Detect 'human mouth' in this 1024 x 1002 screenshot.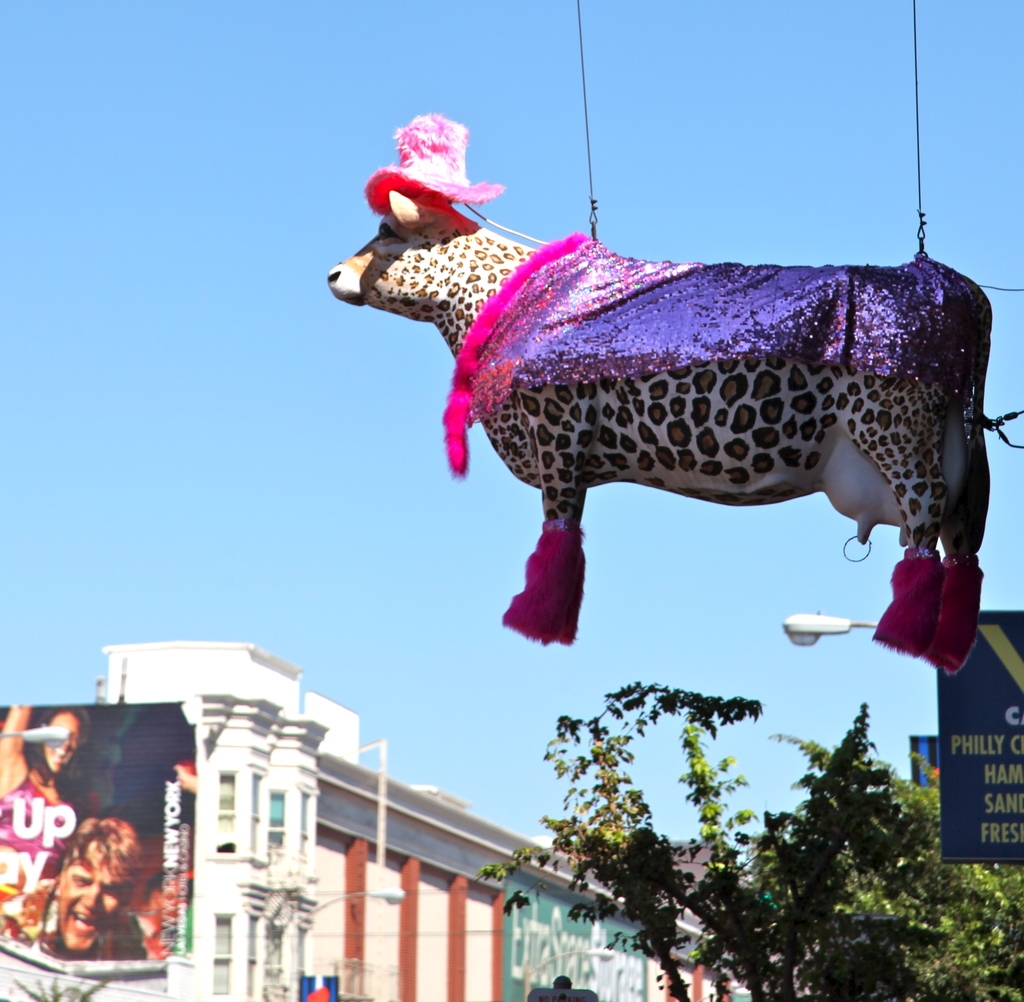
Detection: box=[71, 912, 100, 931].
